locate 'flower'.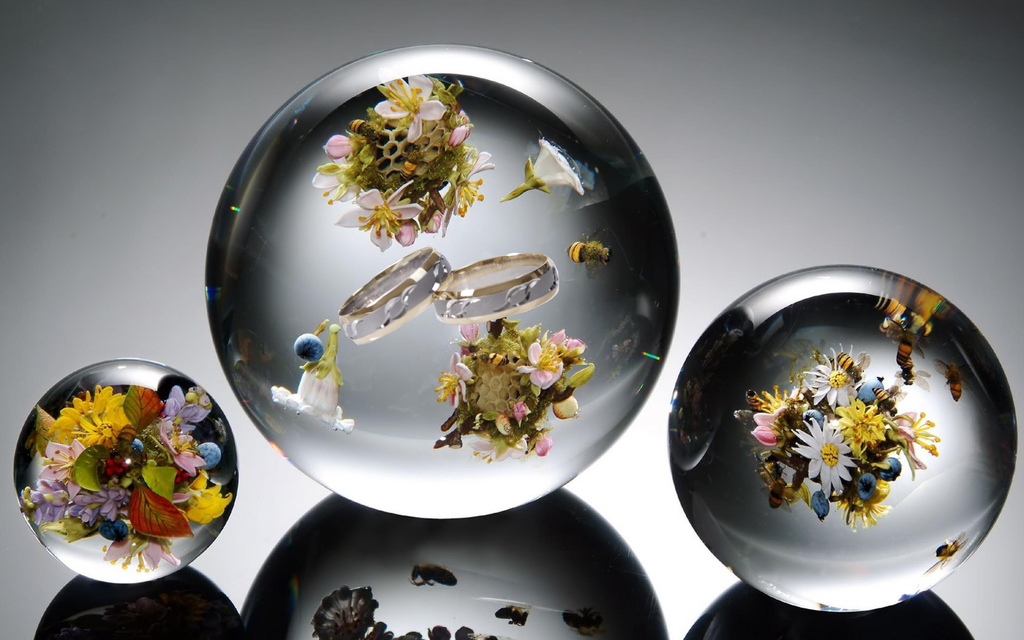
Bounding box: <region>499, 136, 583, 199</region>.
